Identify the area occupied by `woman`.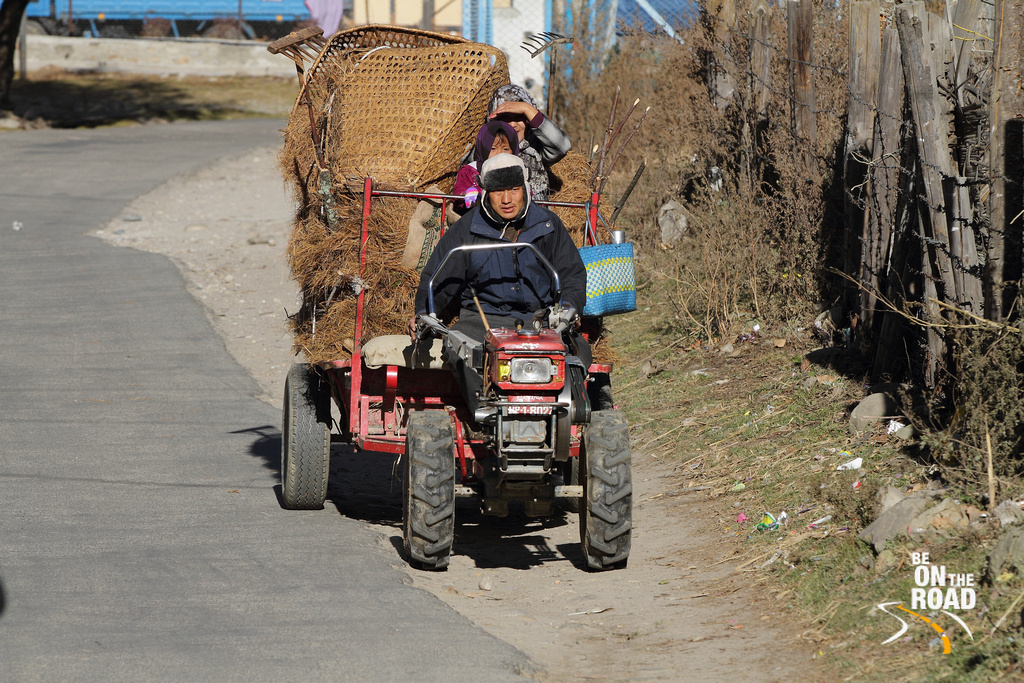
Area: detection(488, 80, 569, 208).
